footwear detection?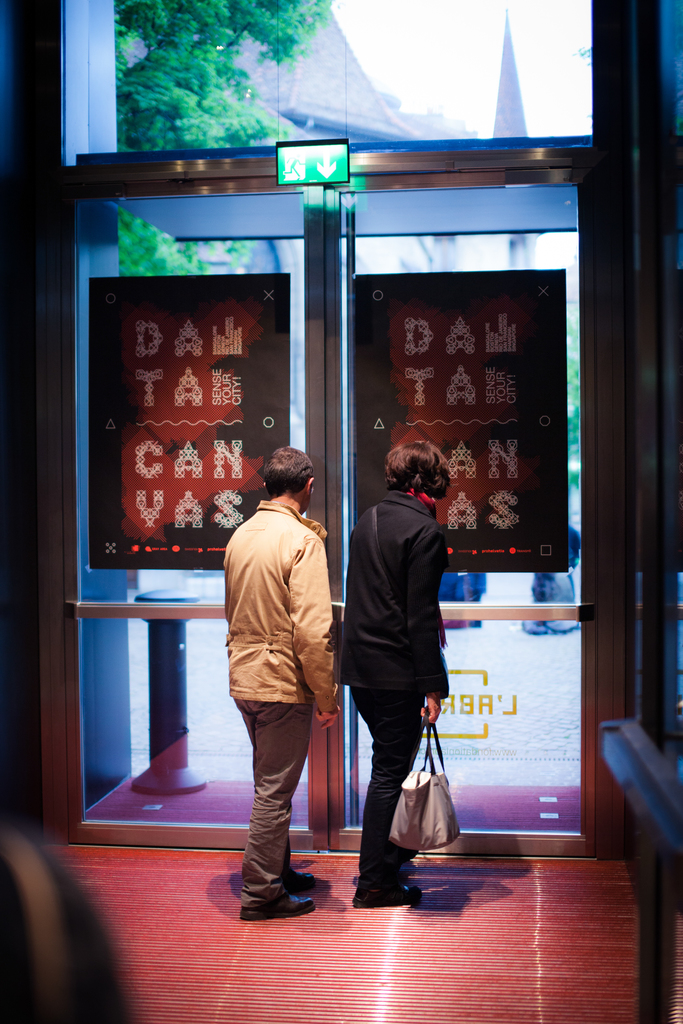
(282, 869, 315, 888)
